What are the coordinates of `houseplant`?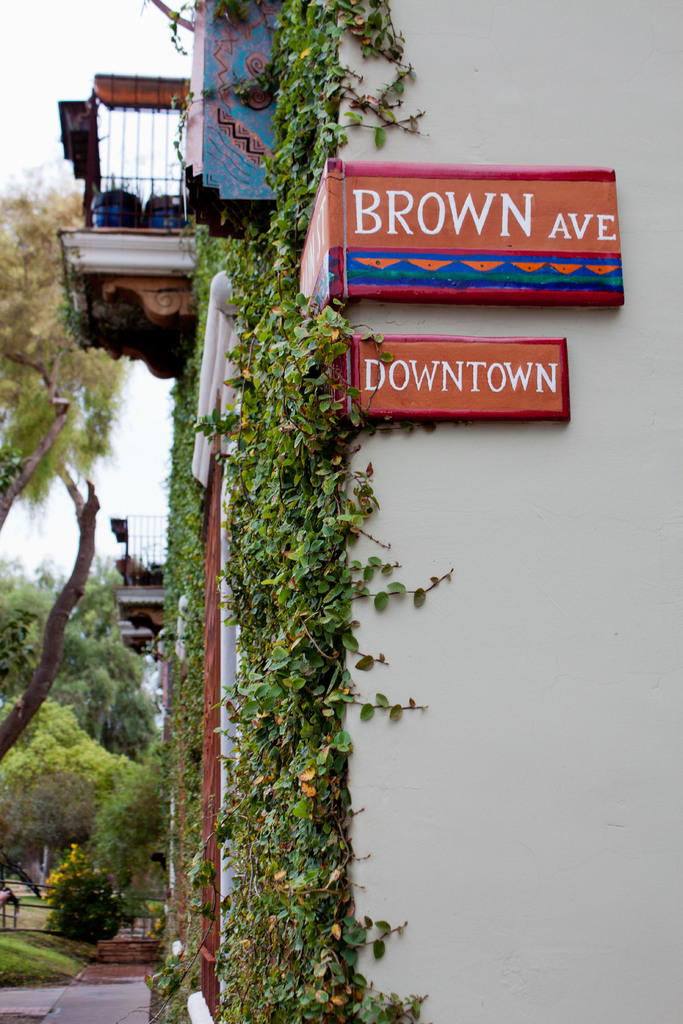
BBox(141, 182, 190, 232).
